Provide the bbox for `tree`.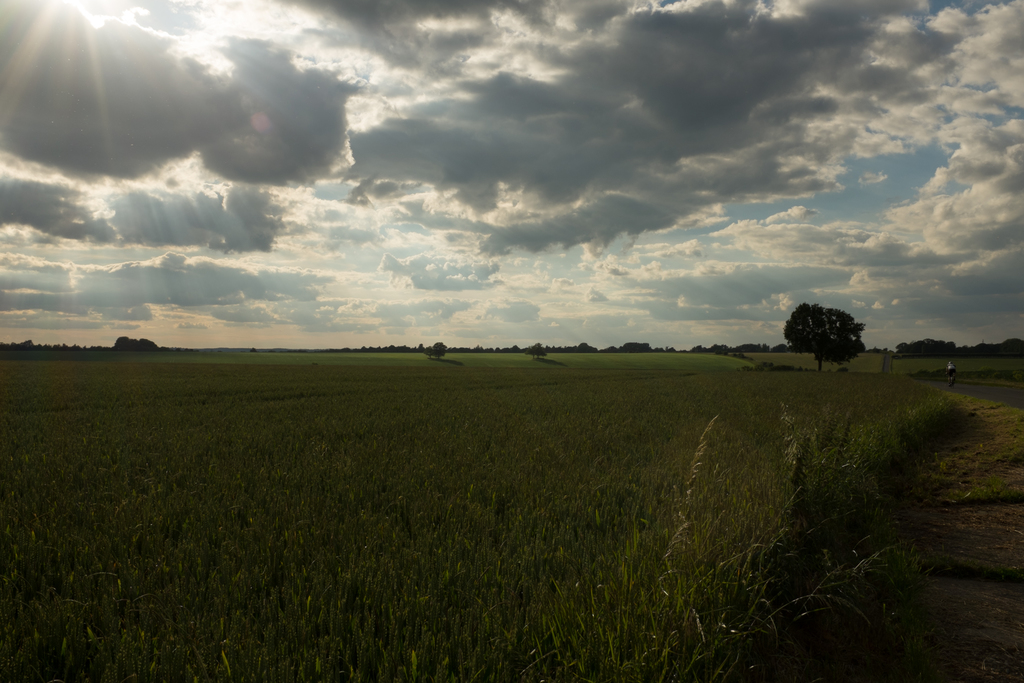
x1=110, y1=333, x2=159, y2=352.
